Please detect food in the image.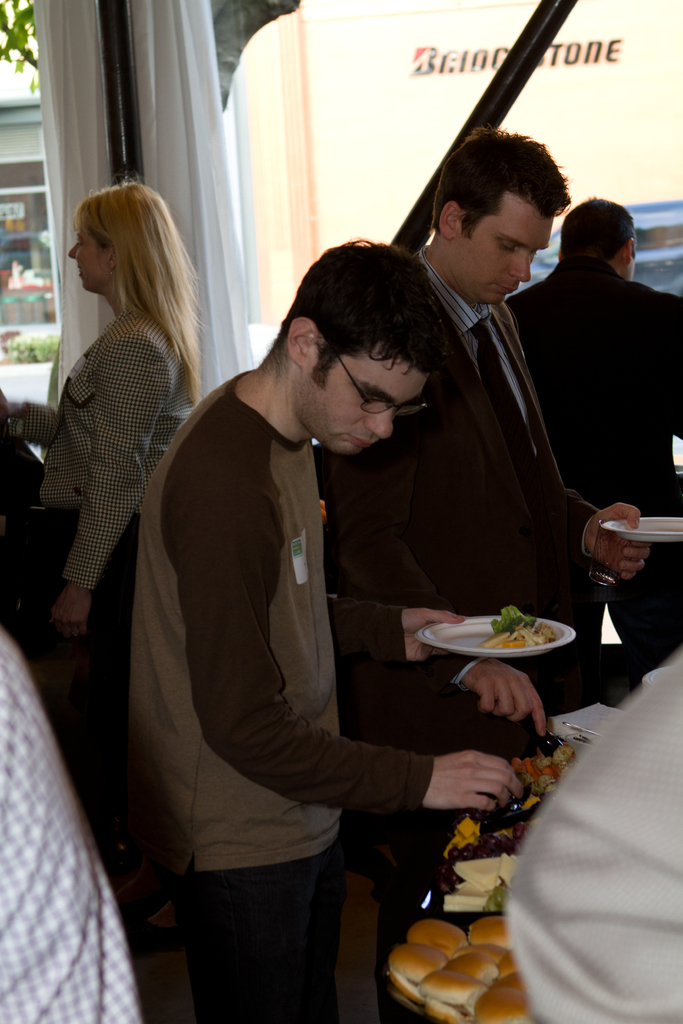
pyautogui.locateOnScreen(446, 951, 500, 991).
